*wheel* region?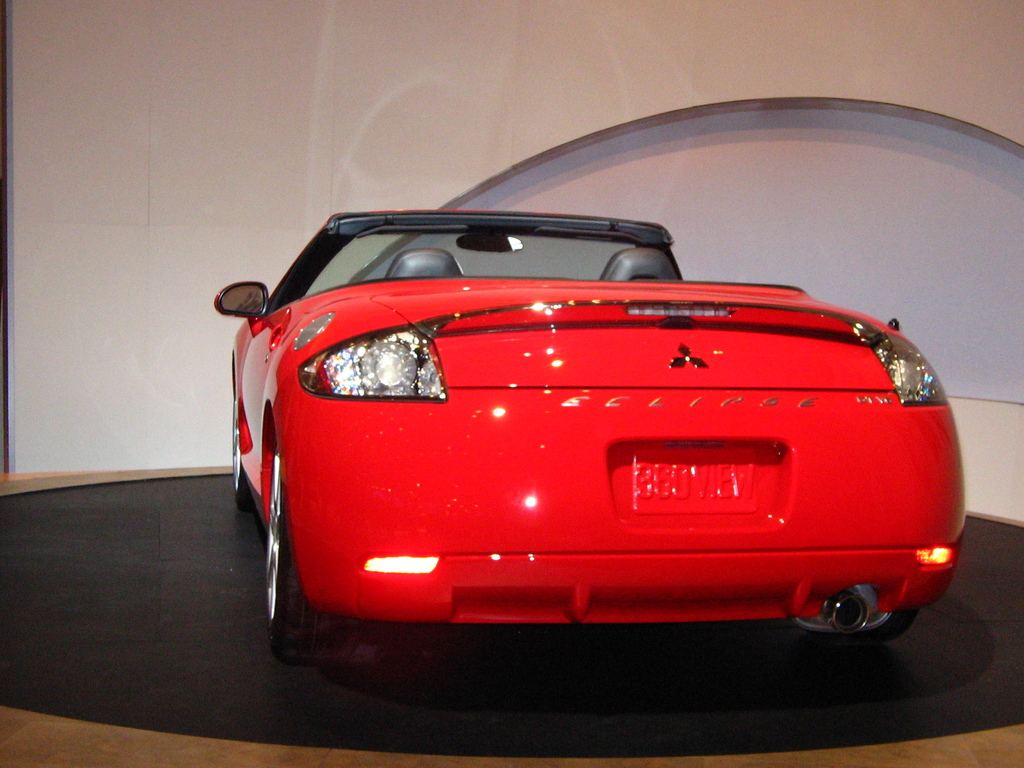
[x1=233, y1=388, x2=262, y2=512]
